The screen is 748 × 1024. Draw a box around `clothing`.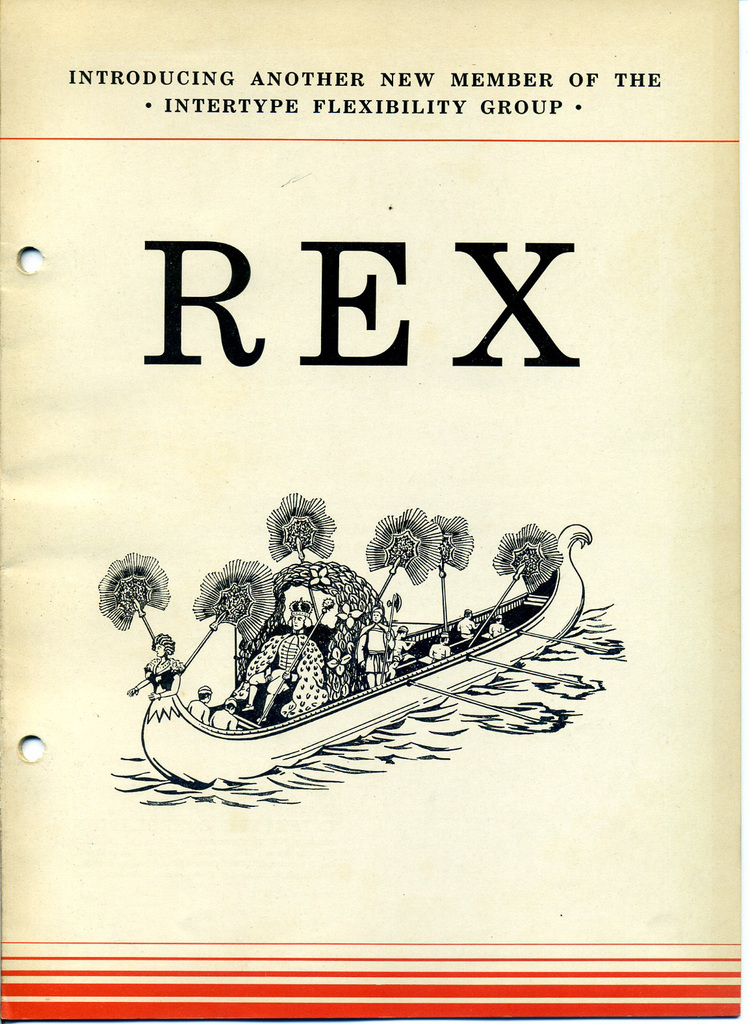
crop(426, 639, 451, 660).
